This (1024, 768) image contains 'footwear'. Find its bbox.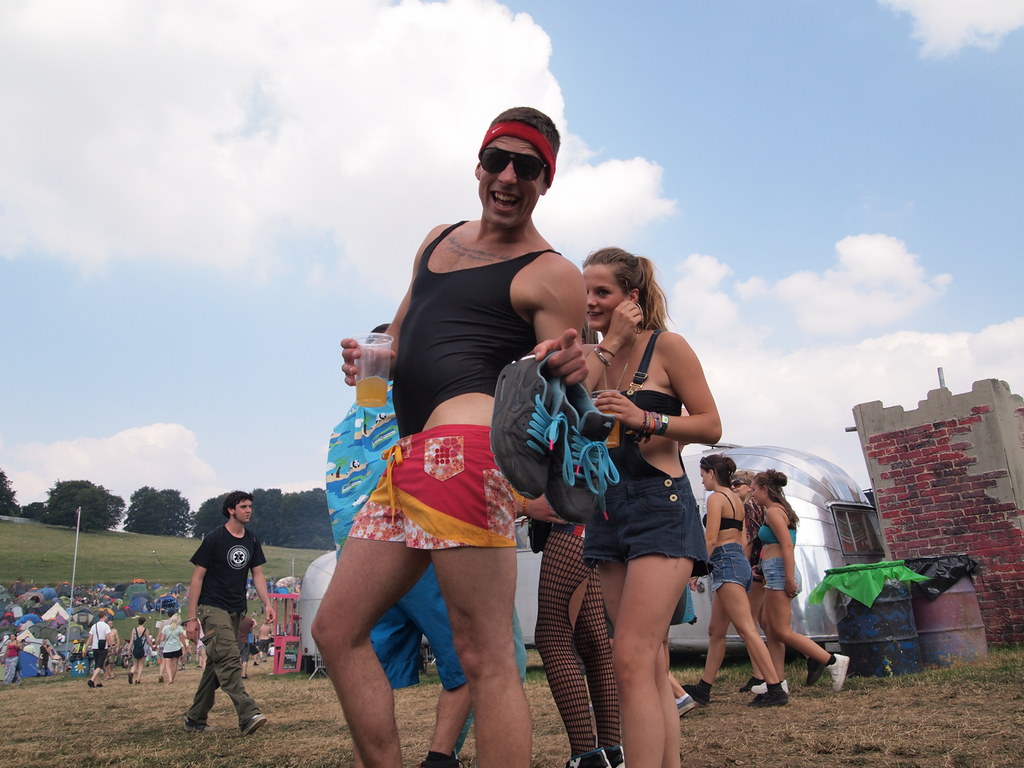
Rect(677, 692, 692, 715).
